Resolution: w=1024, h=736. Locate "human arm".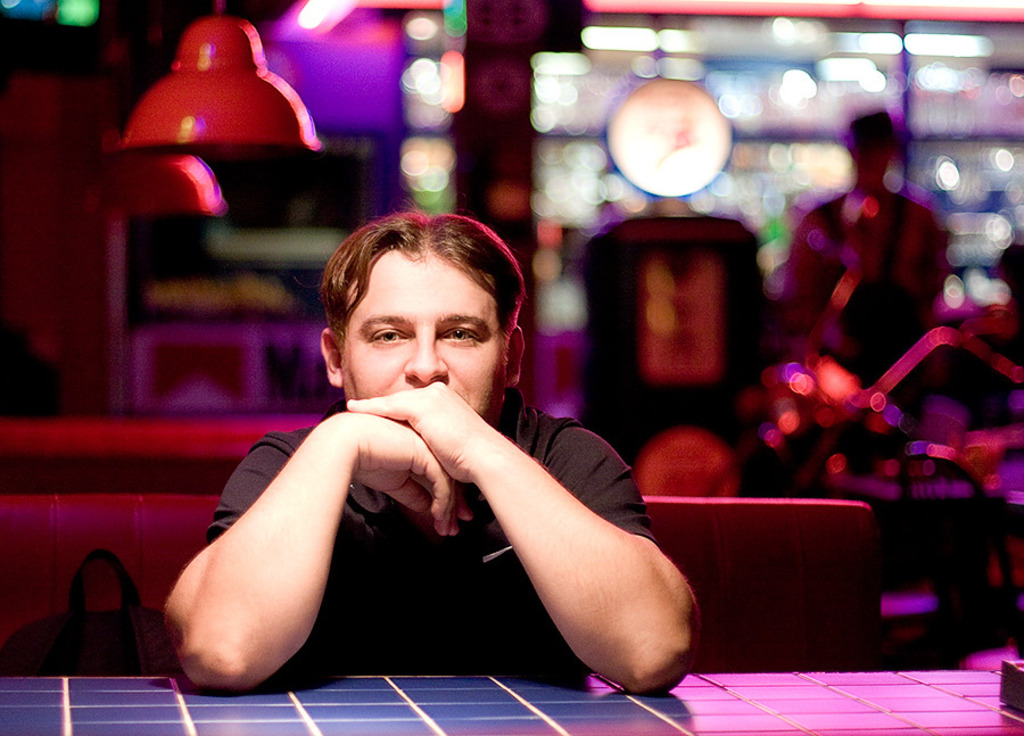
{"left": 348, "top": 373, "right": 704, "bottom": 696}.
